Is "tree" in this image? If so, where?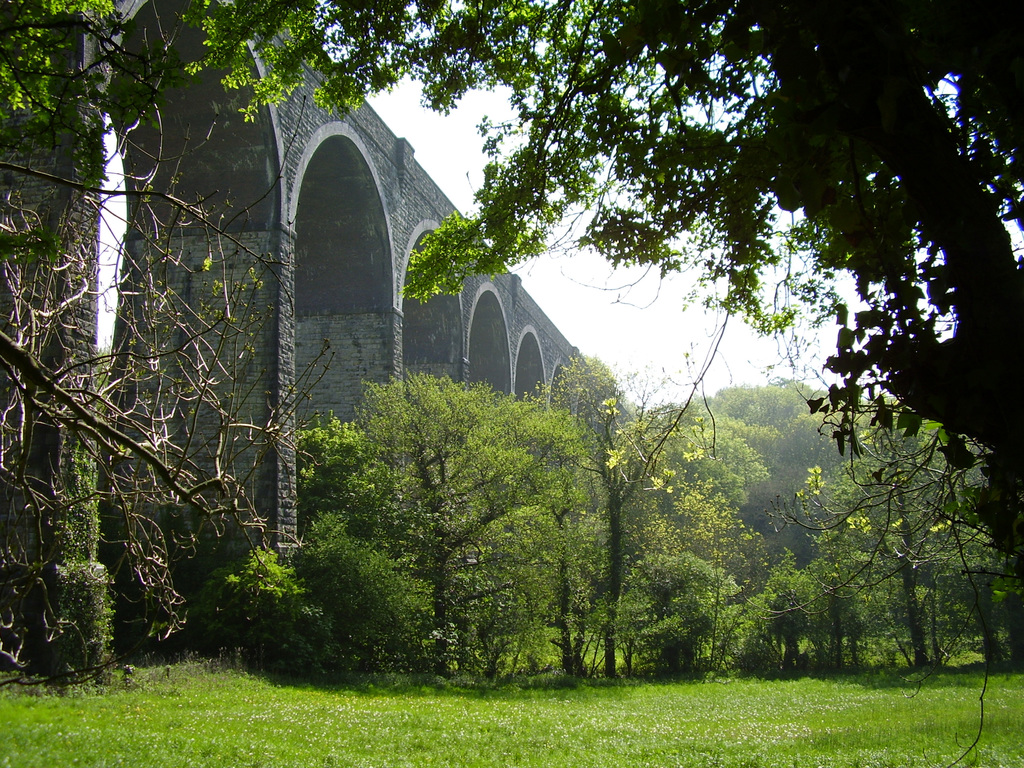
Yes, at <box>796,396,1004,694</box>.
